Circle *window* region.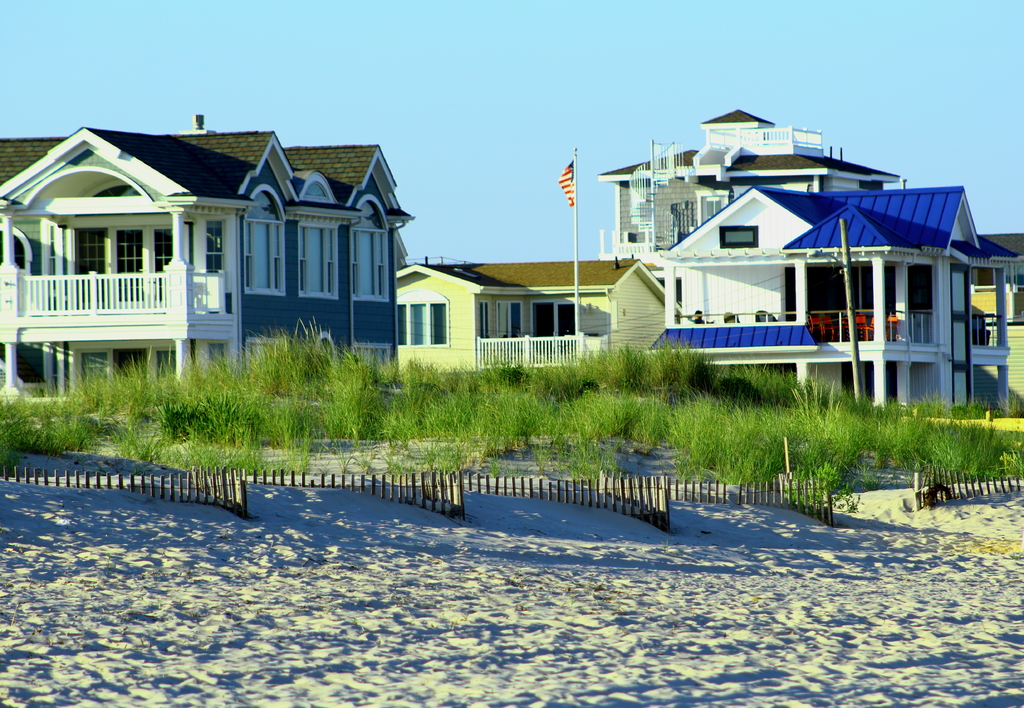
Region: <bbox>204, 217, 225, 275</bbox>.
